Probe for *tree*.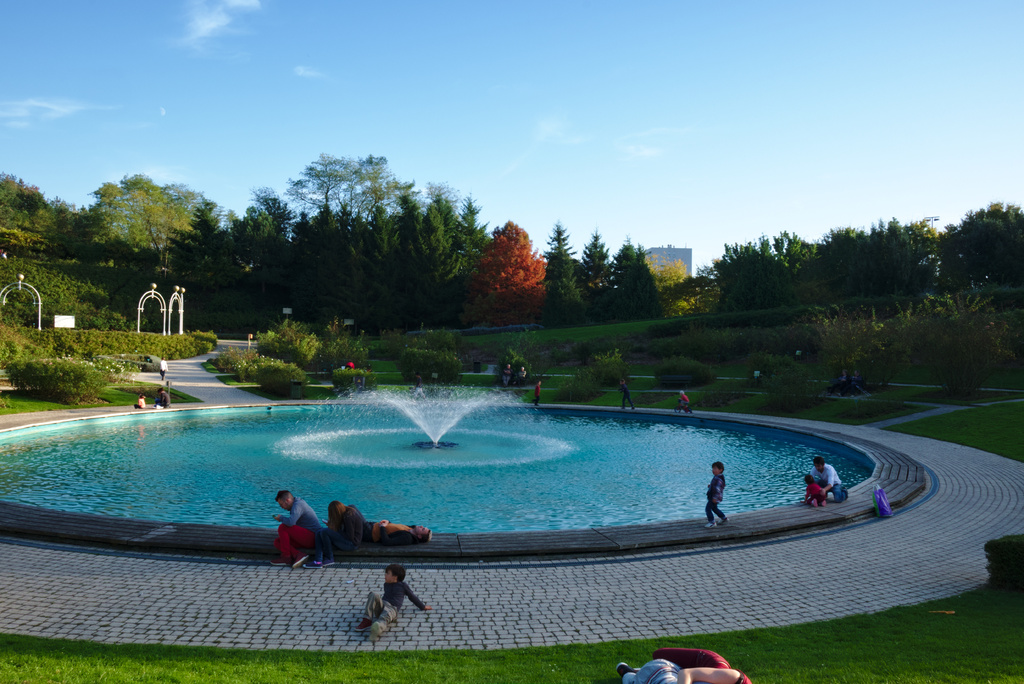
Probe result: (243, 204, 278, 259).
